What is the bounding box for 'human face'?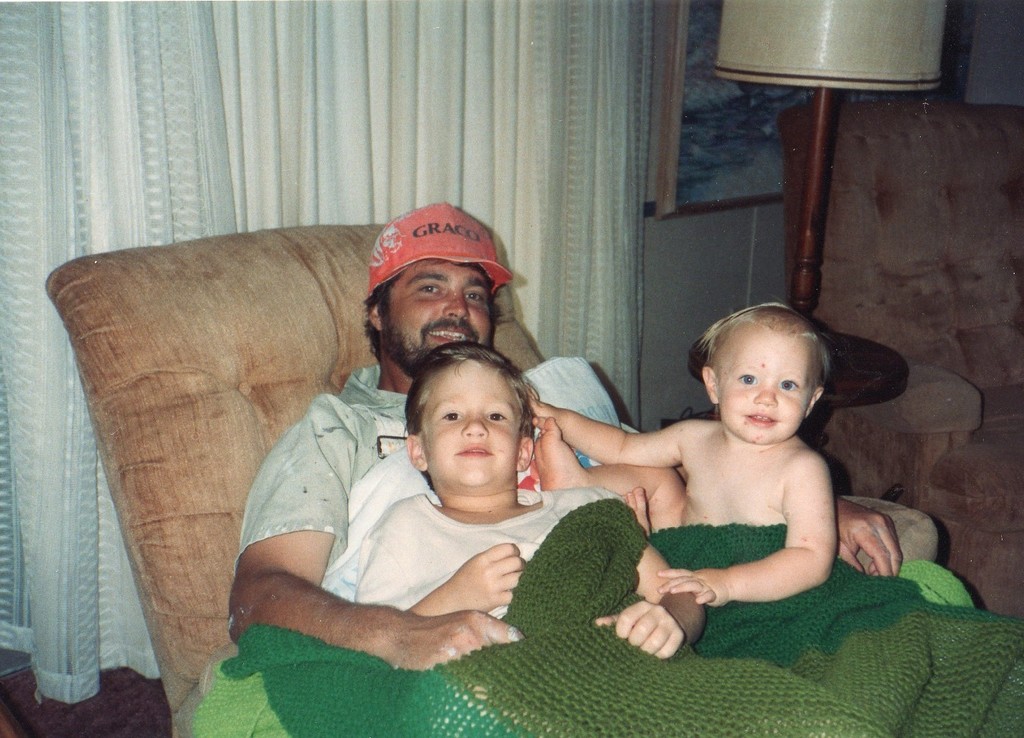
<bbox>379, 258, 492, 372</bbox>.
